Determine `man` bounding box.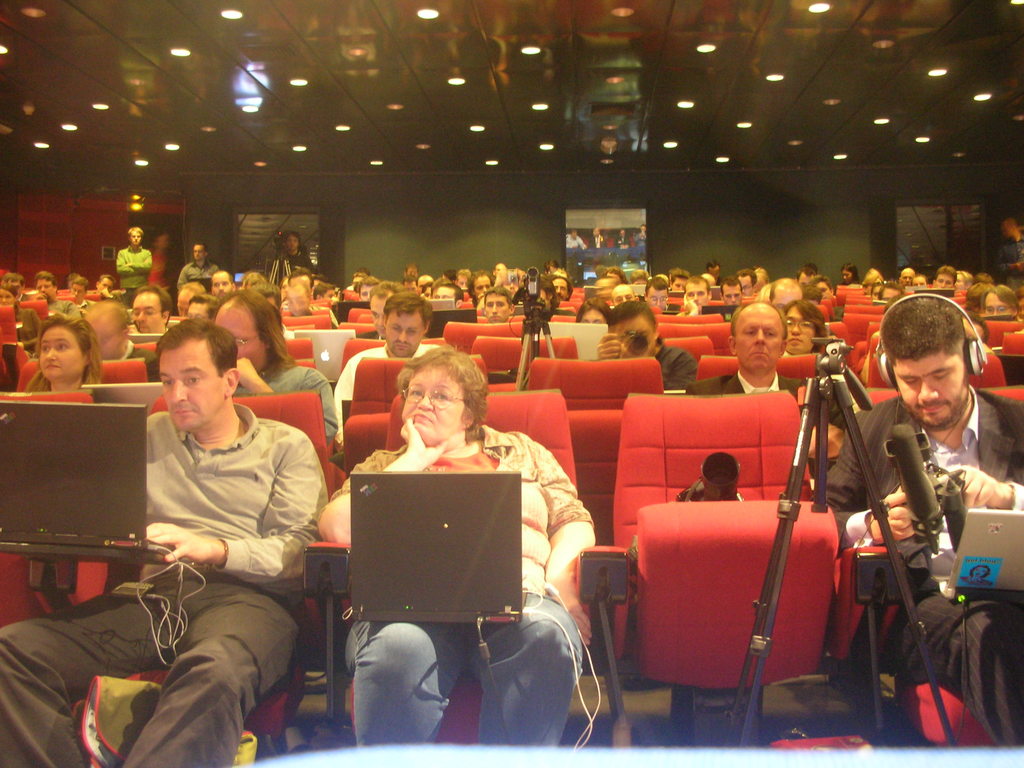
Determined: bbox(287, 282, 313, 317).
